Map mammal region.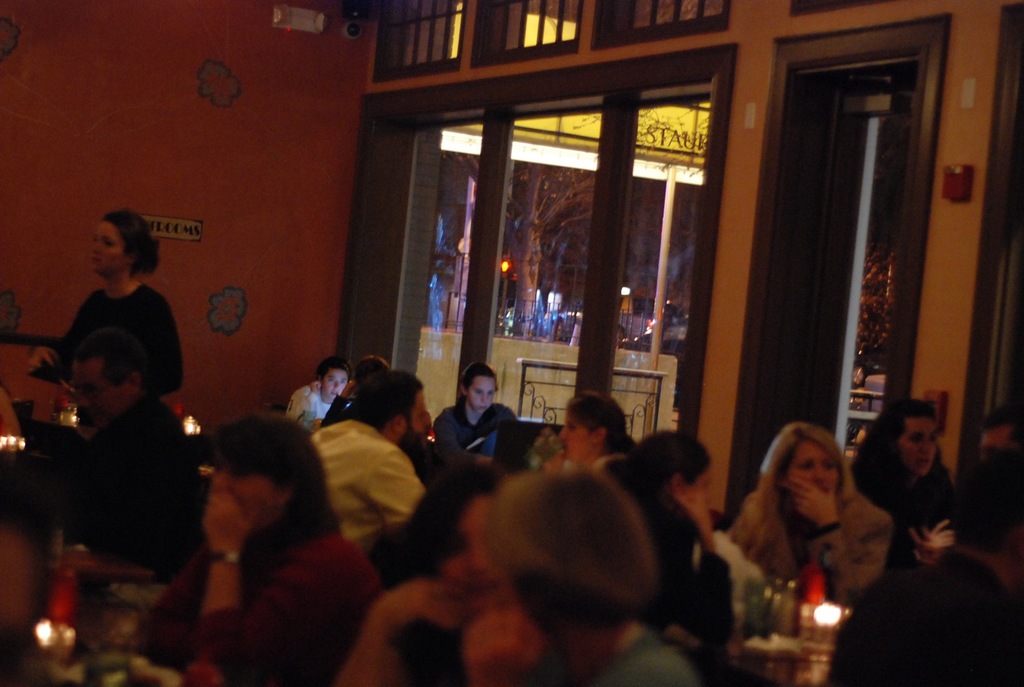
Mapped to [977, 401, 1021, 459].
